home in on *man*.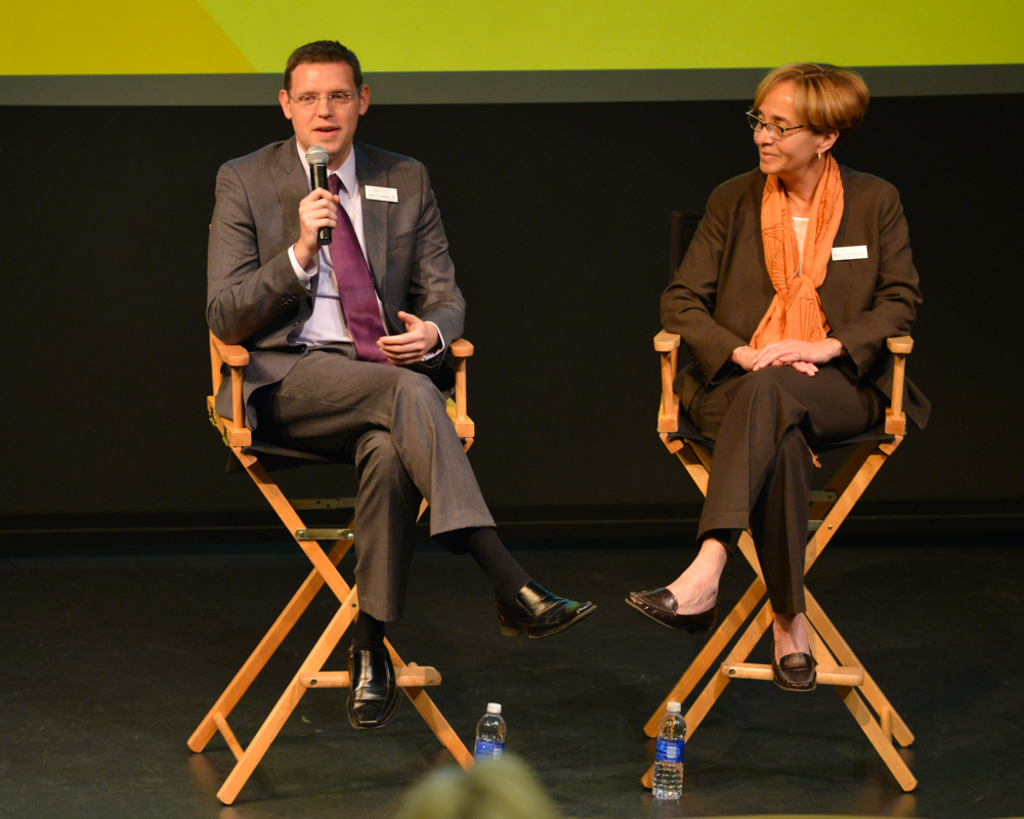
Homed in at (left=196, top=40, right=498, bottom=780).
